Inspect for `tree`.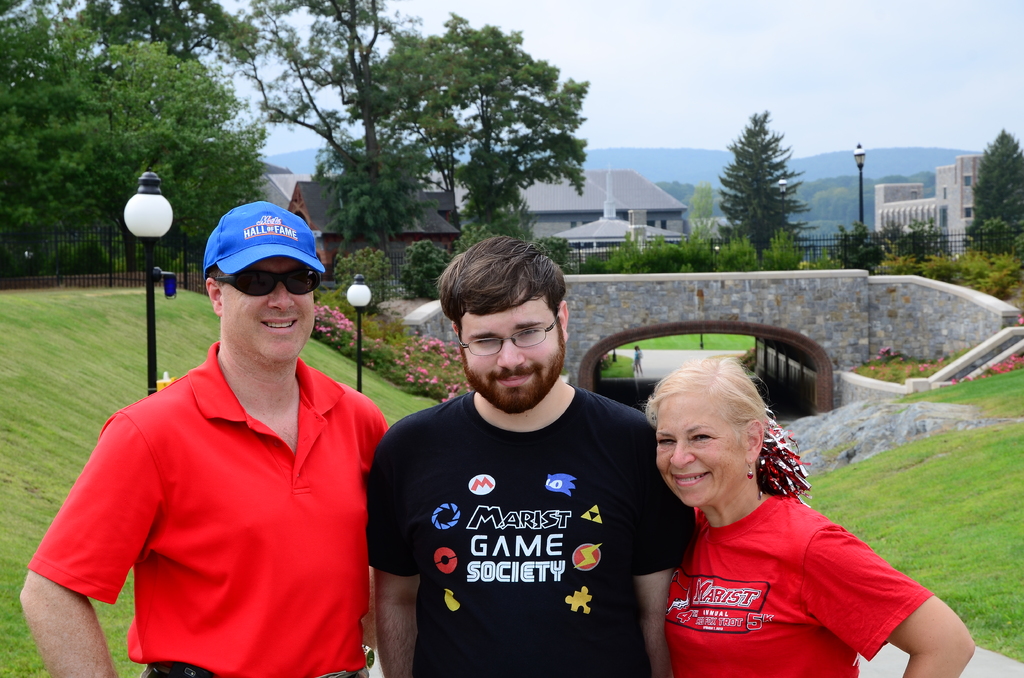
Inspection: detection(963, 133, 1023, 252).
